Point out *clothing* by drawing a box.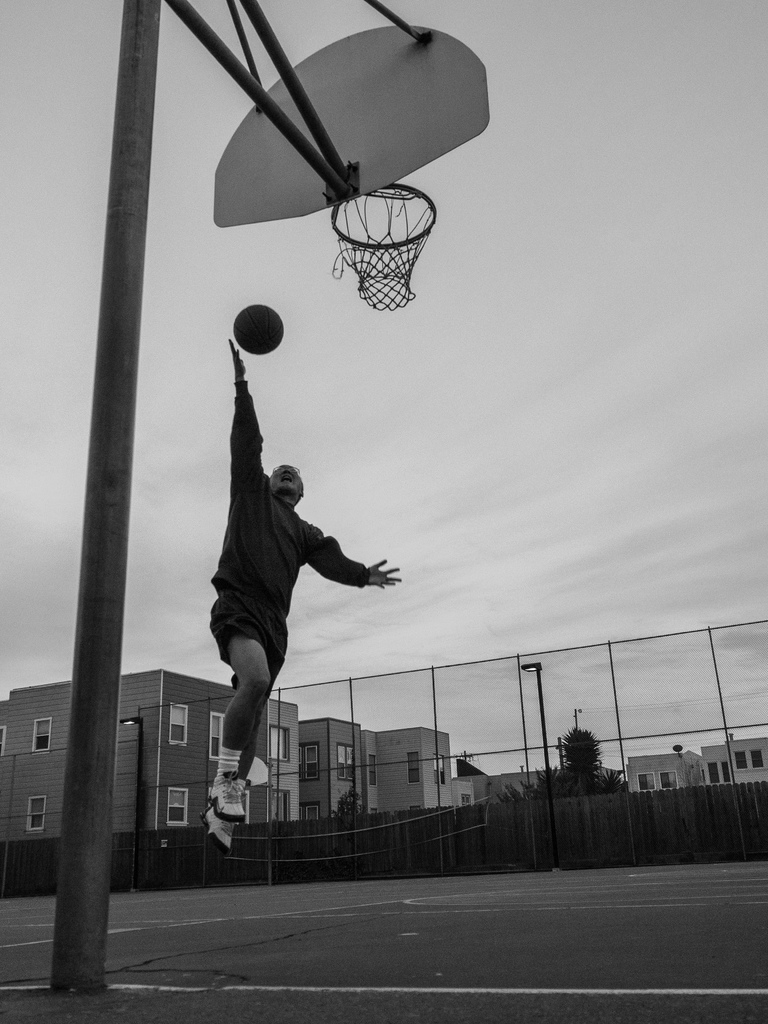
select_region(193, 418, 383, 742).
